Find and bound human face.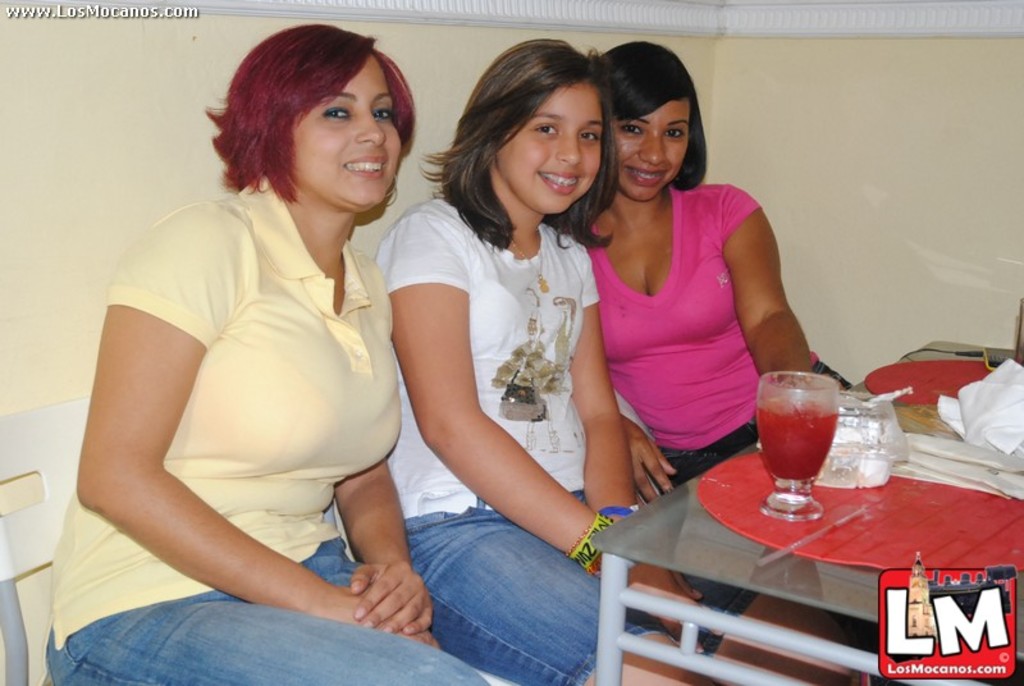
Bound: l=289, t=51, r=401, b=214.
